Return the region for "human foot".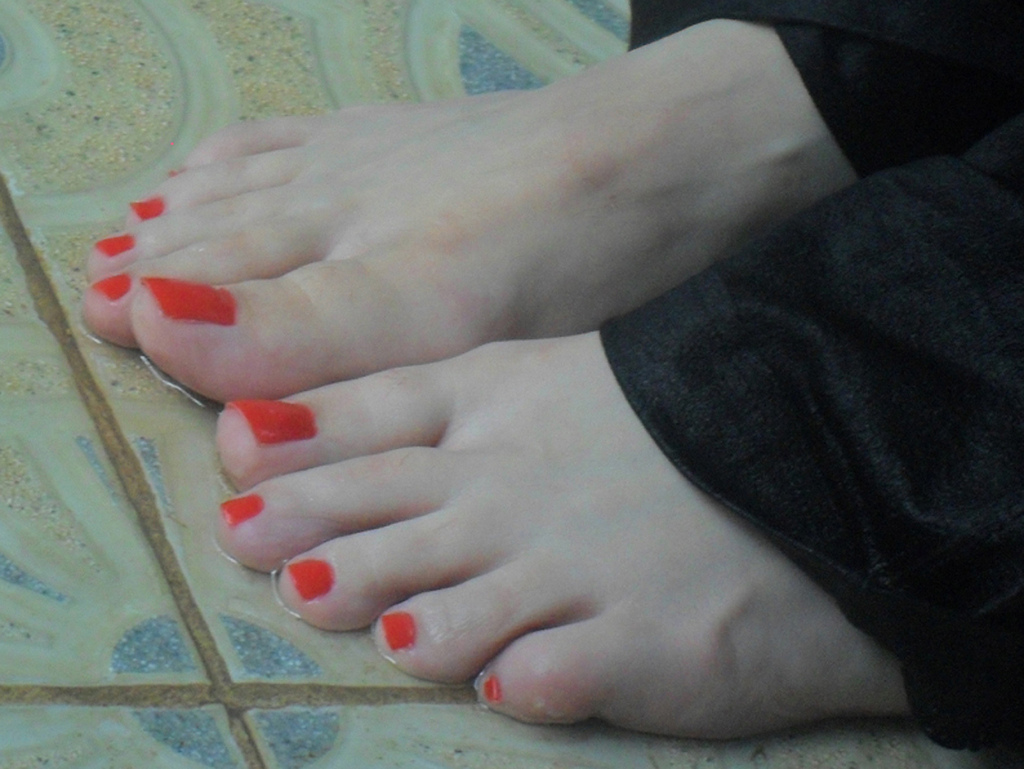
[left=201, top=316, right=912, bottom=742].
